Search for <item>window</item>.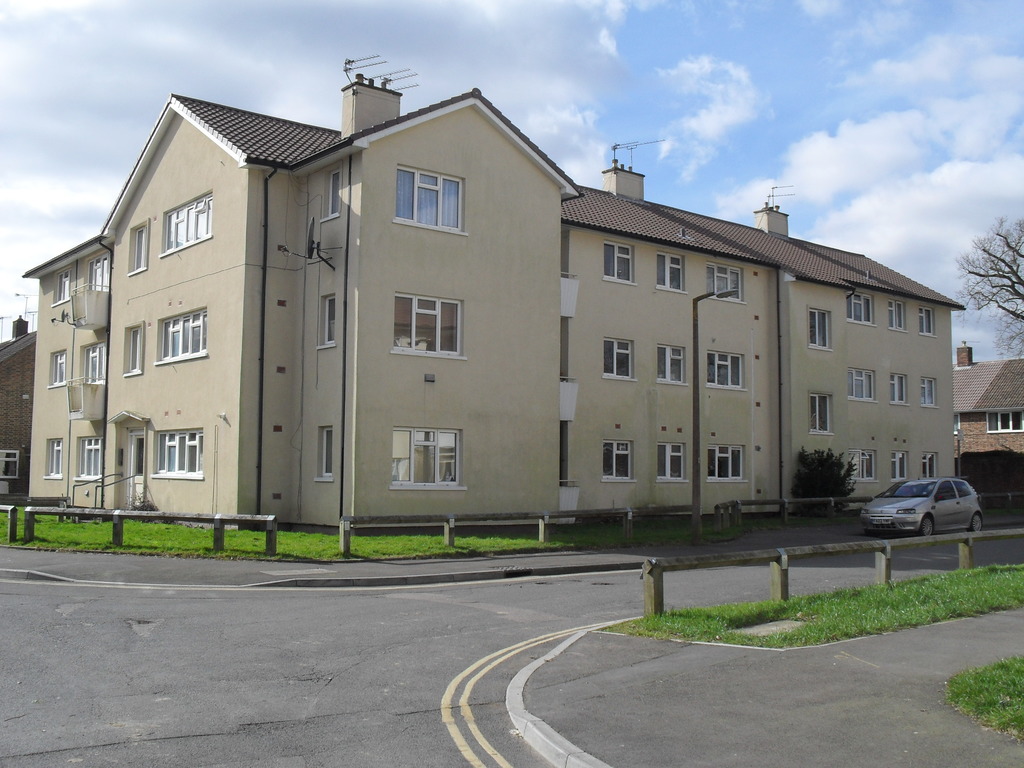
Found at bbox=(922, 378, 938, 404).
